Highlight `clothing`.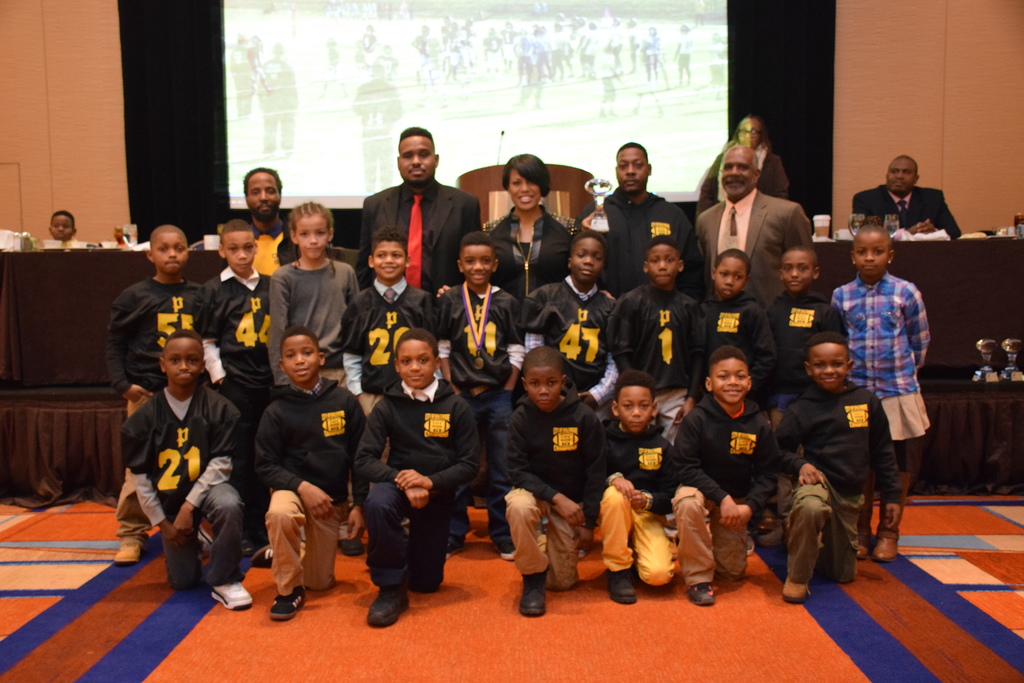
Highlighted region: 360,177,484,290.
